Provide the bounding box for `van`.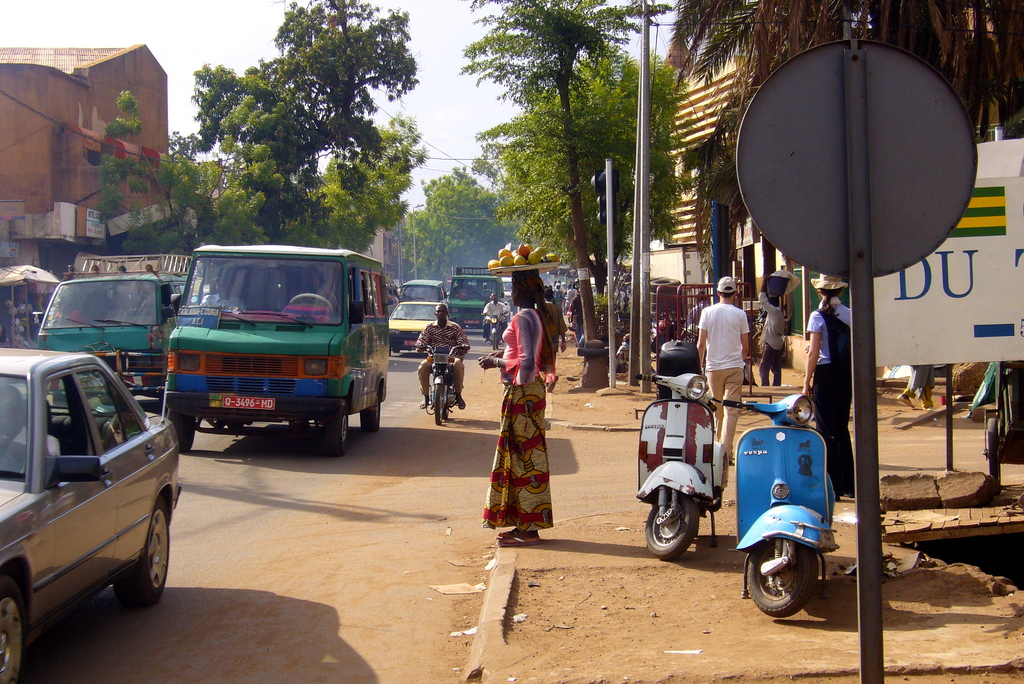
447, 264, 505, 331.
